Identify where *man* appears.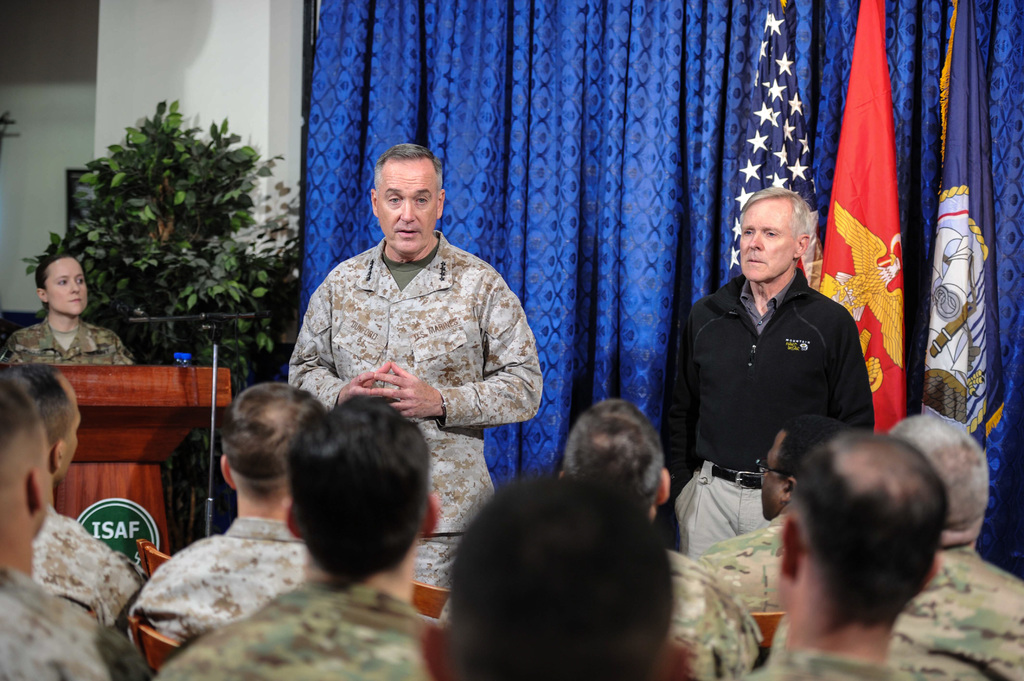
Appears at 413:467:696:680.
